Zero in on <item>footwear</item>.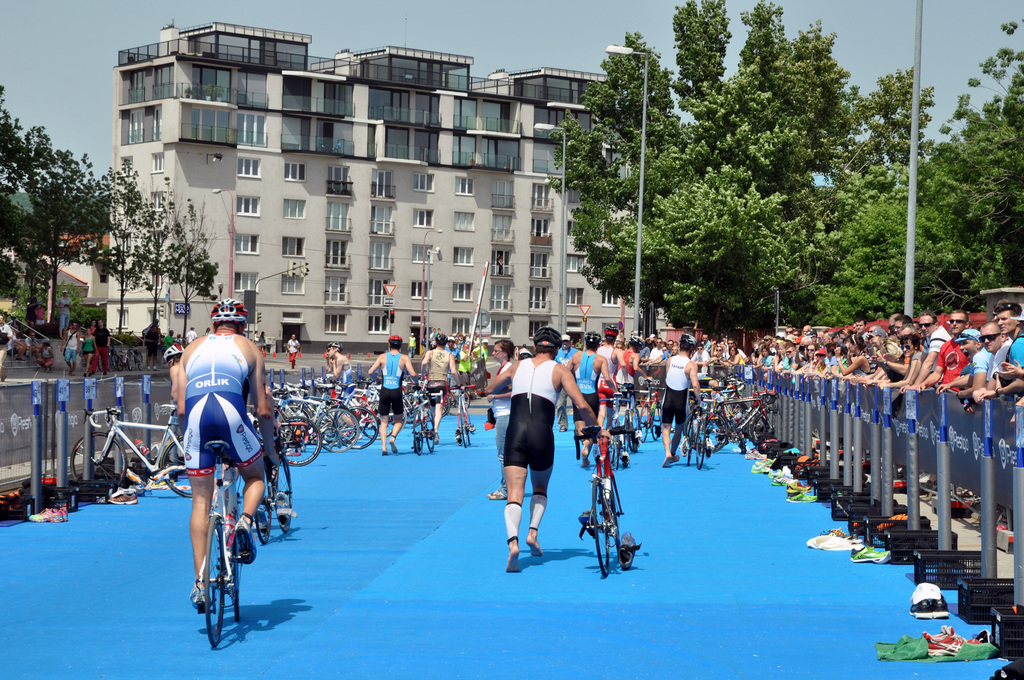
Zeroed in: {"left": 853, "top": 544, "right": 890, "bottom": 553}.
